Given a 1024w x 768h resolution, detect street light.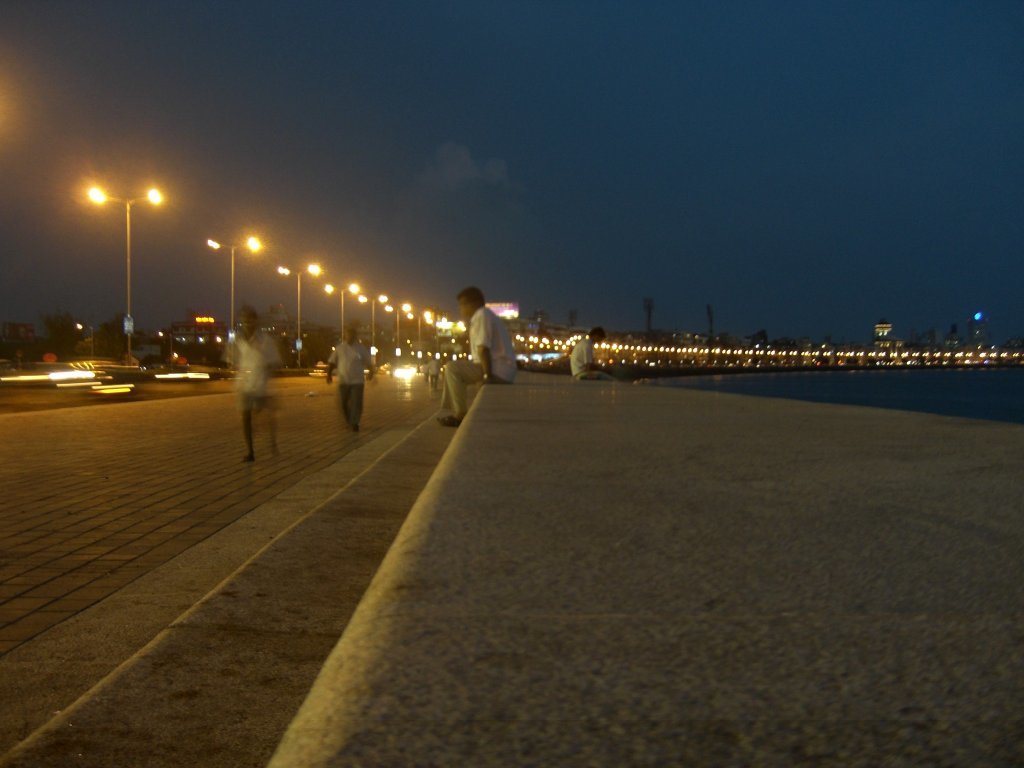
left=631, top=342, right=639, bottom=357.
